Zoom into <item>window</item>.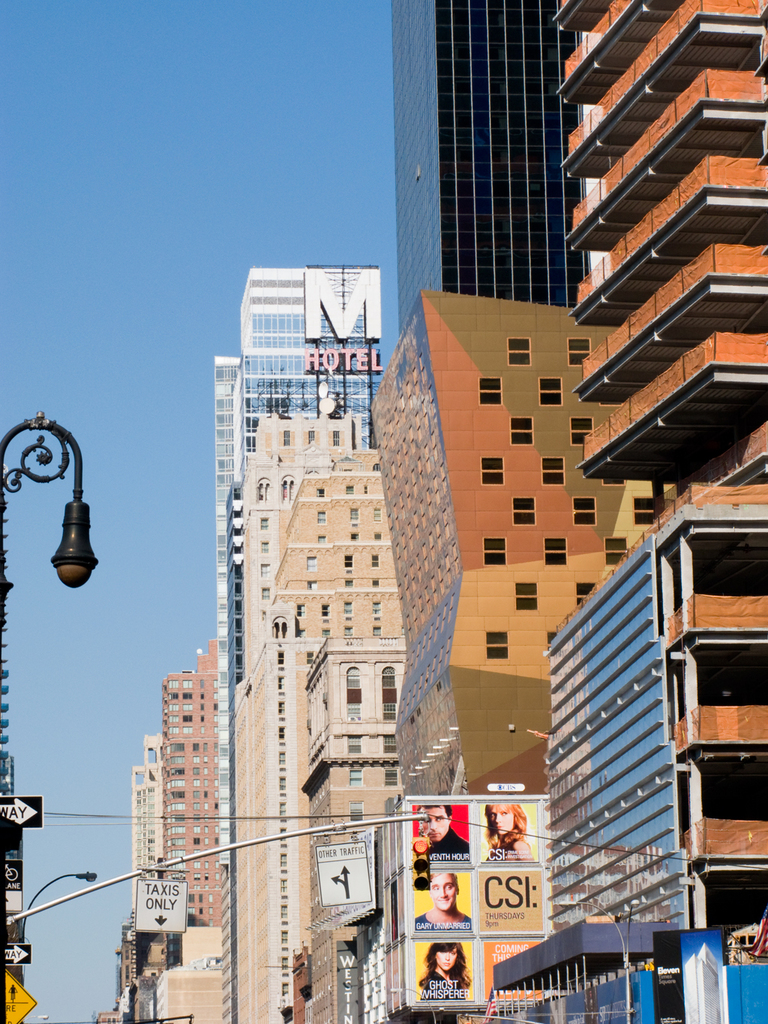
Zoom target: <box>484,536,508,571</box>.
